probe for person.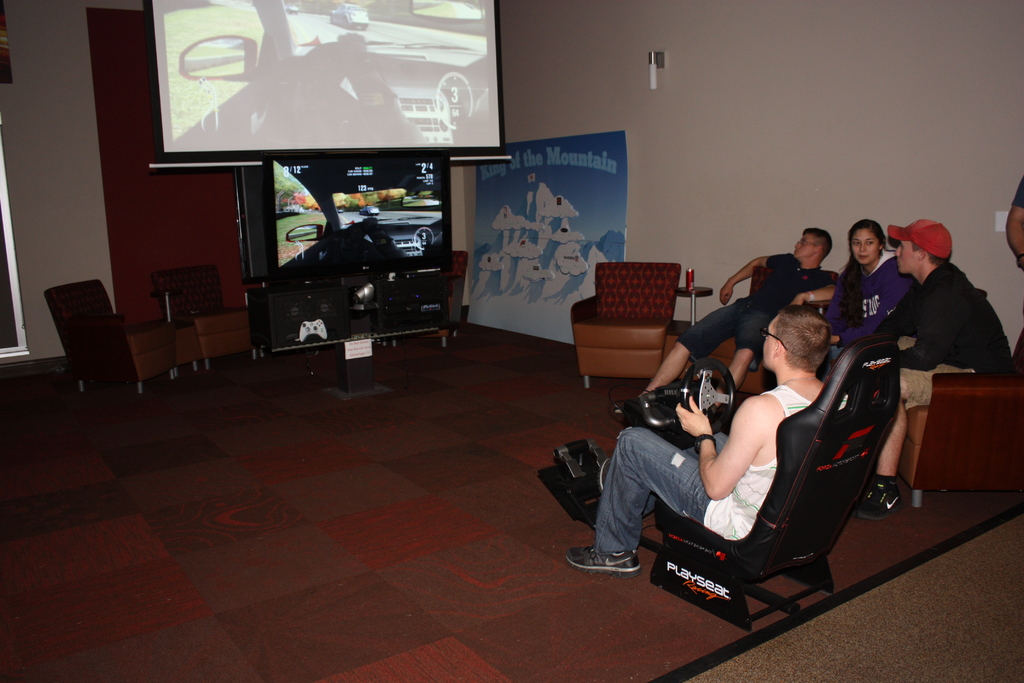
Probe result: pyautogui.locateOnScreen(641, 222, 829, 392).
